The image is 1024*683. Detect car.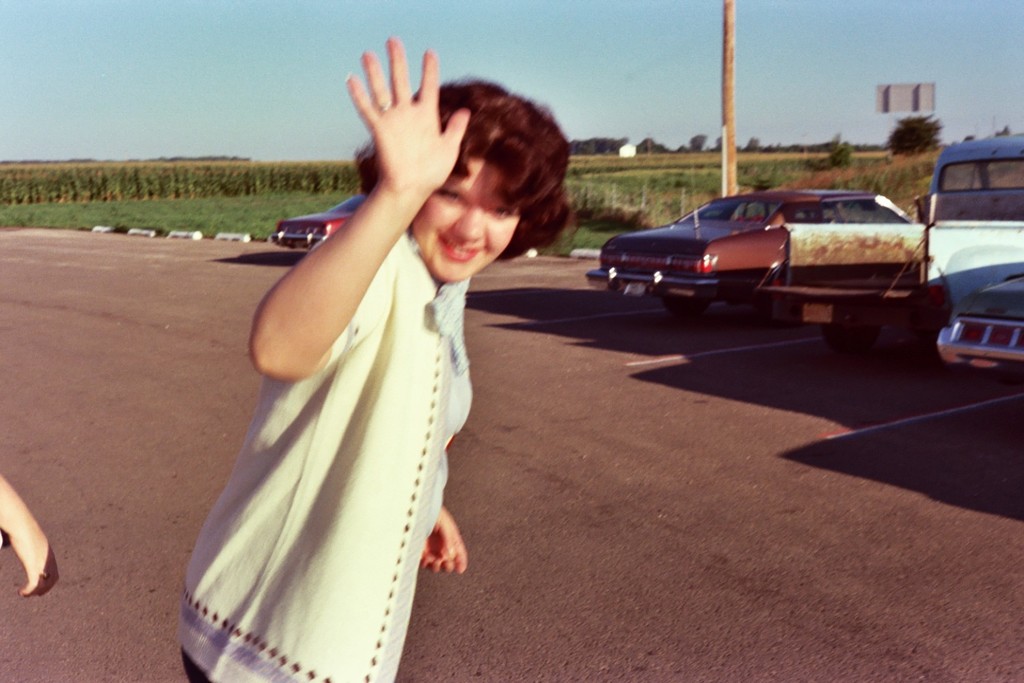
Detection: region(584, 151, 914, 319).
